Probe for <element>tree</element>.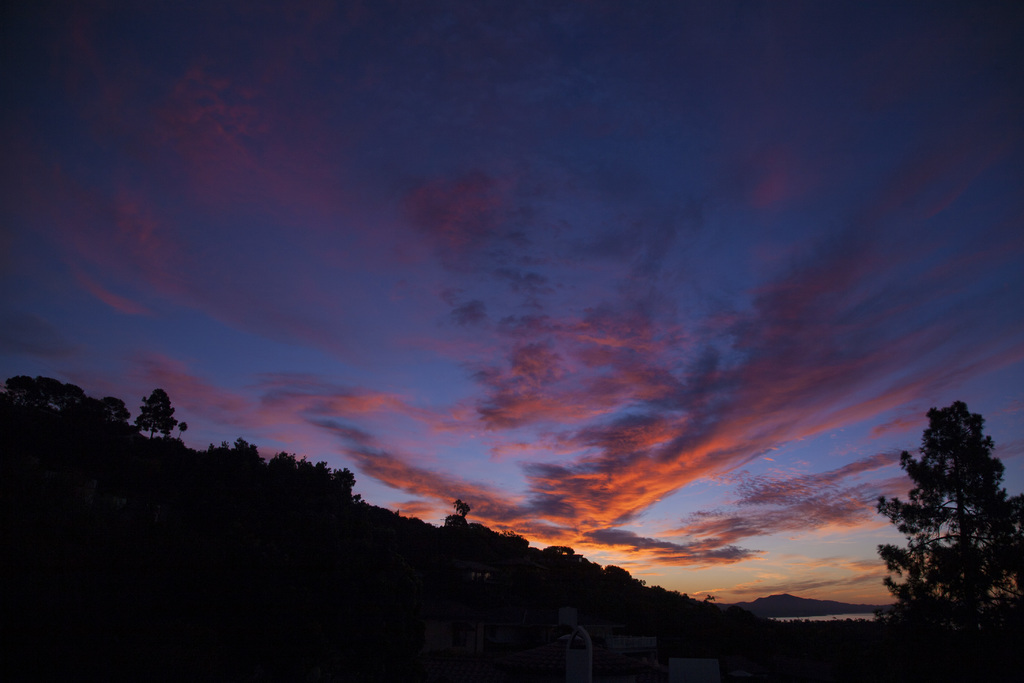
Probe result: 178/420/191/437.
